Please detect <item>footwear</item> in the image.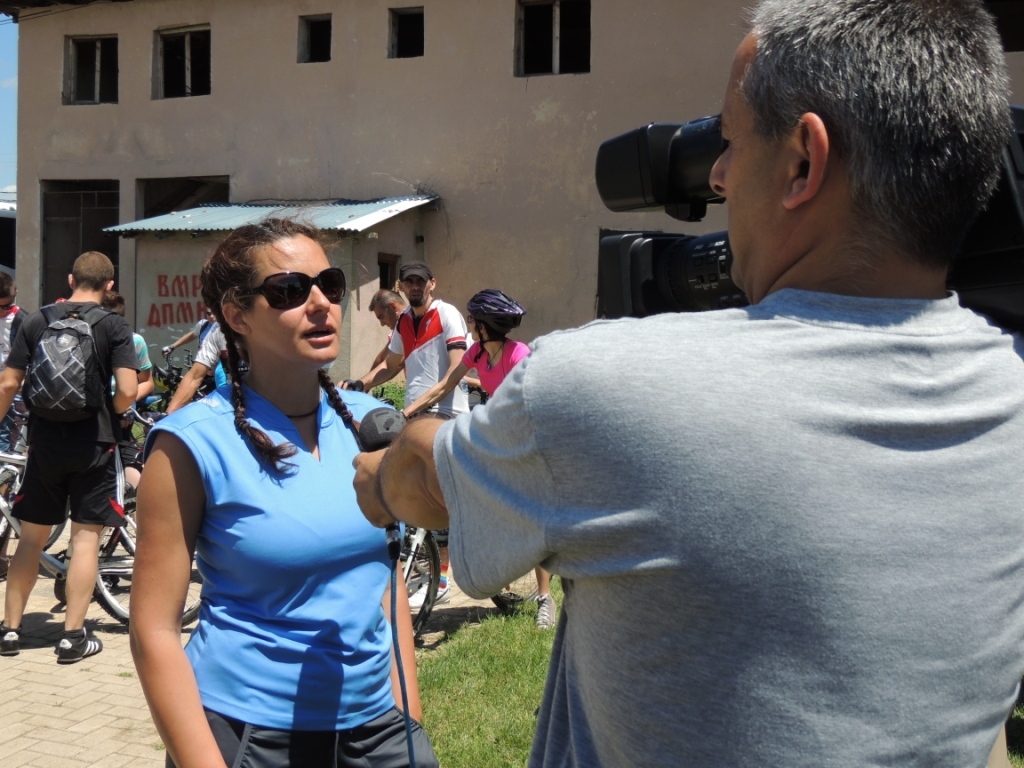
select_region(0, 617, 25, 657).
